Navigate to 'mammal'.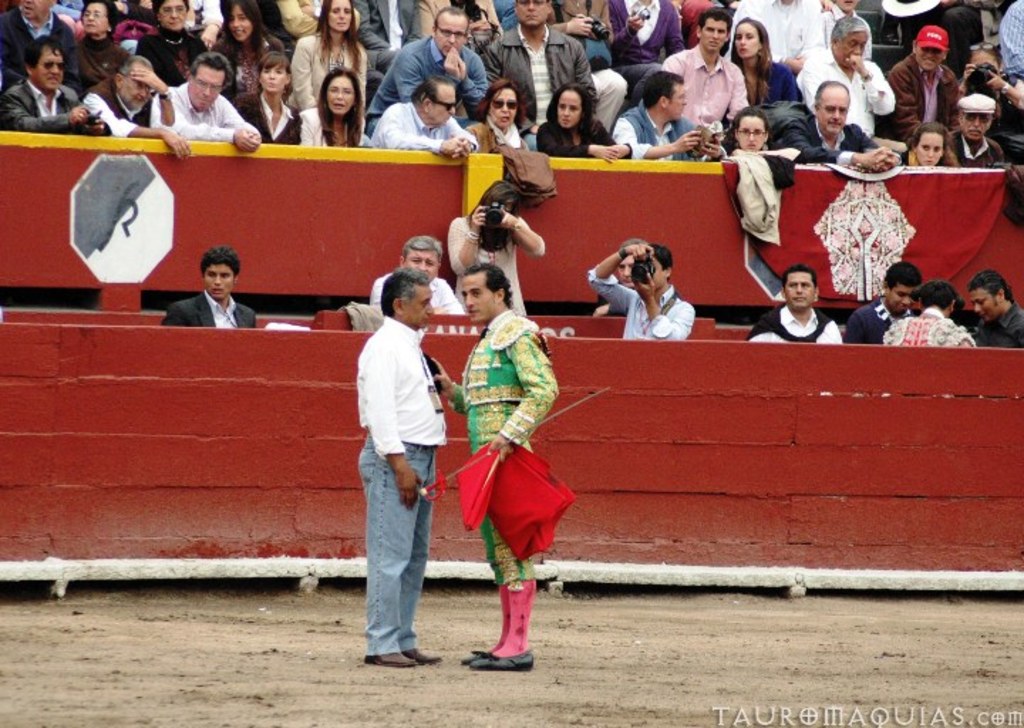
Navigation target: <region>612, 68, 728, 158</region>.
